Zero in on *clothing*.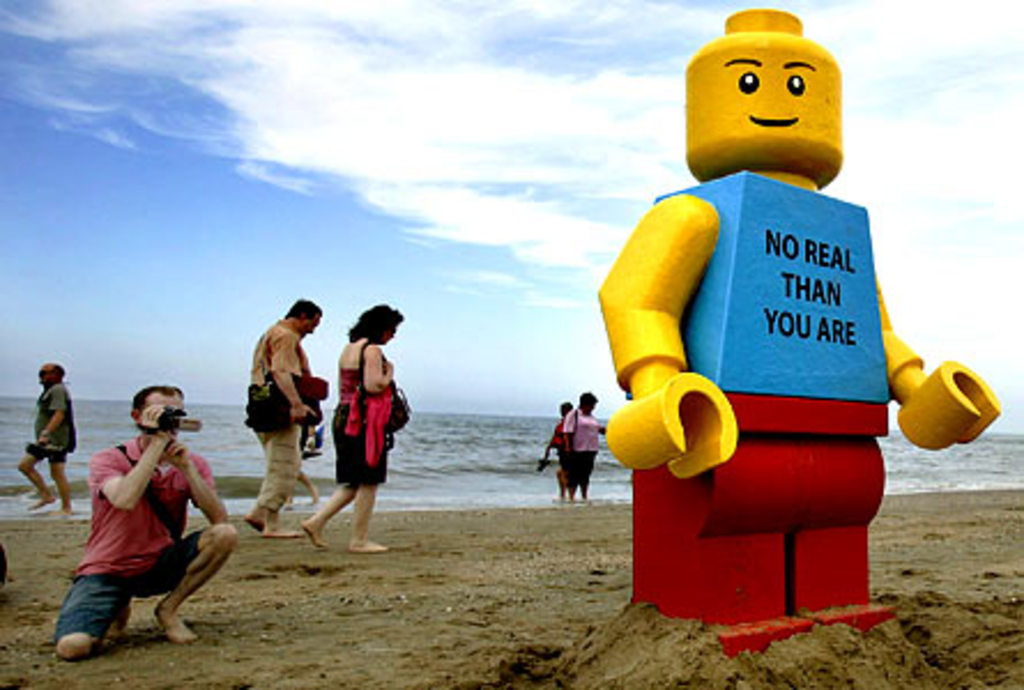
Zeroed in: x1=246 y1=322 x2=308 y2=513.
